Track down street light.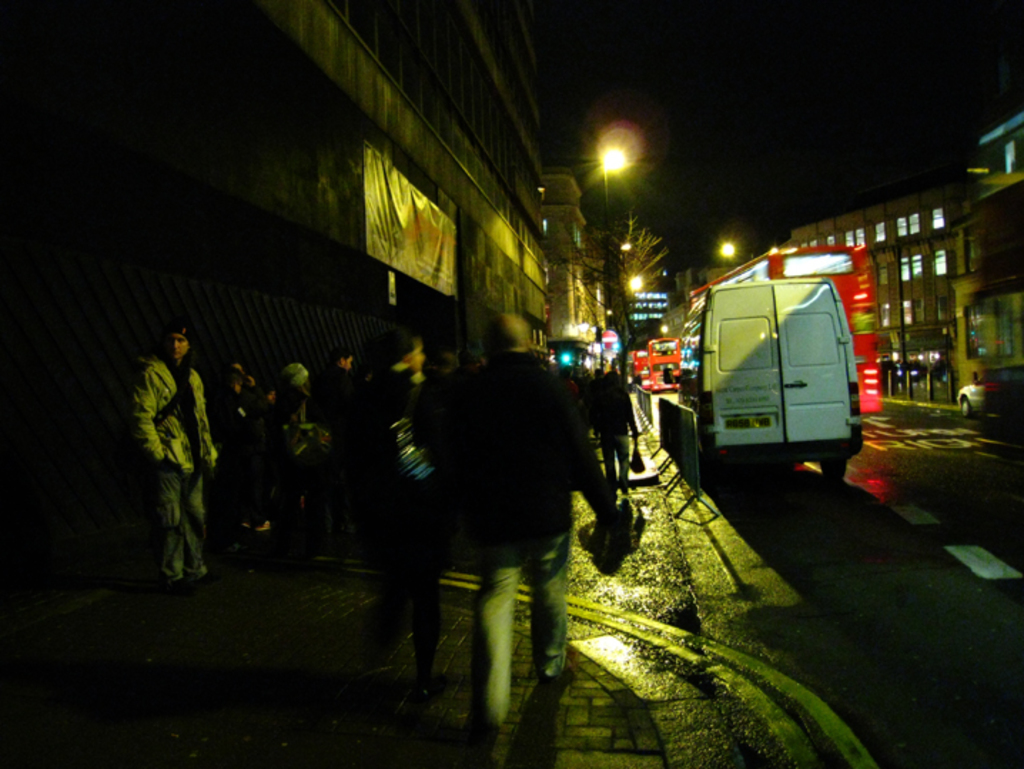
Tracked to (589,130,636,234).
